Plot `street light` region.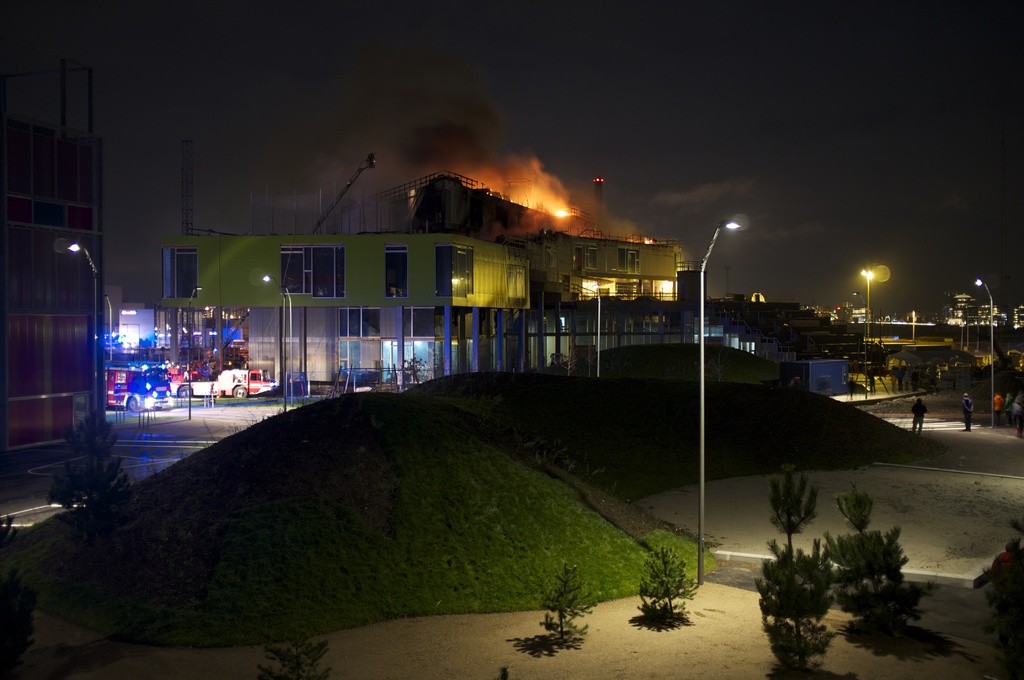
Plotted at x1=106 y1=293 x2=115 y2=366.
